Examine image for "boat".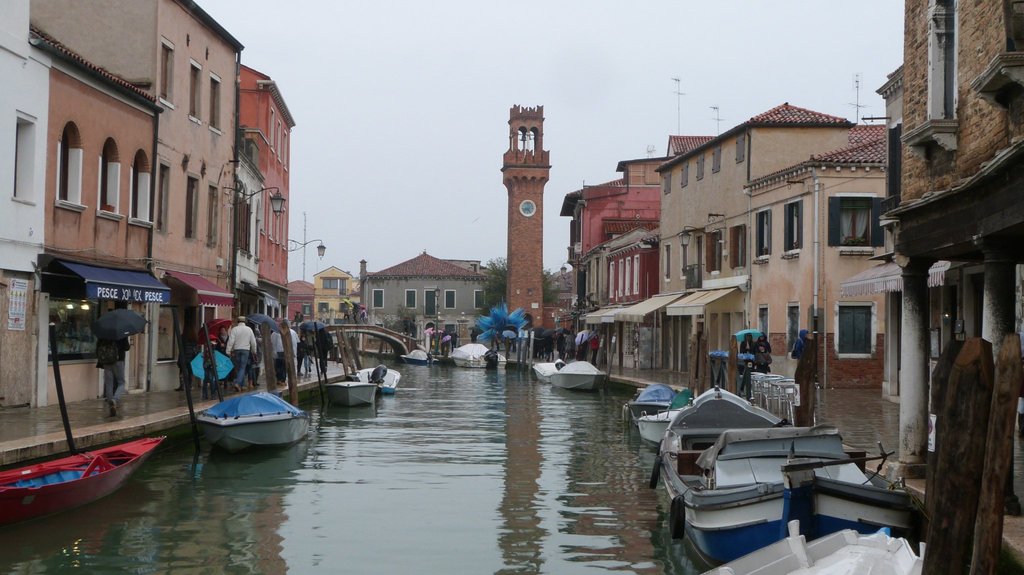
Examination result: (left=326, top=378, right=375, bottom=406).
